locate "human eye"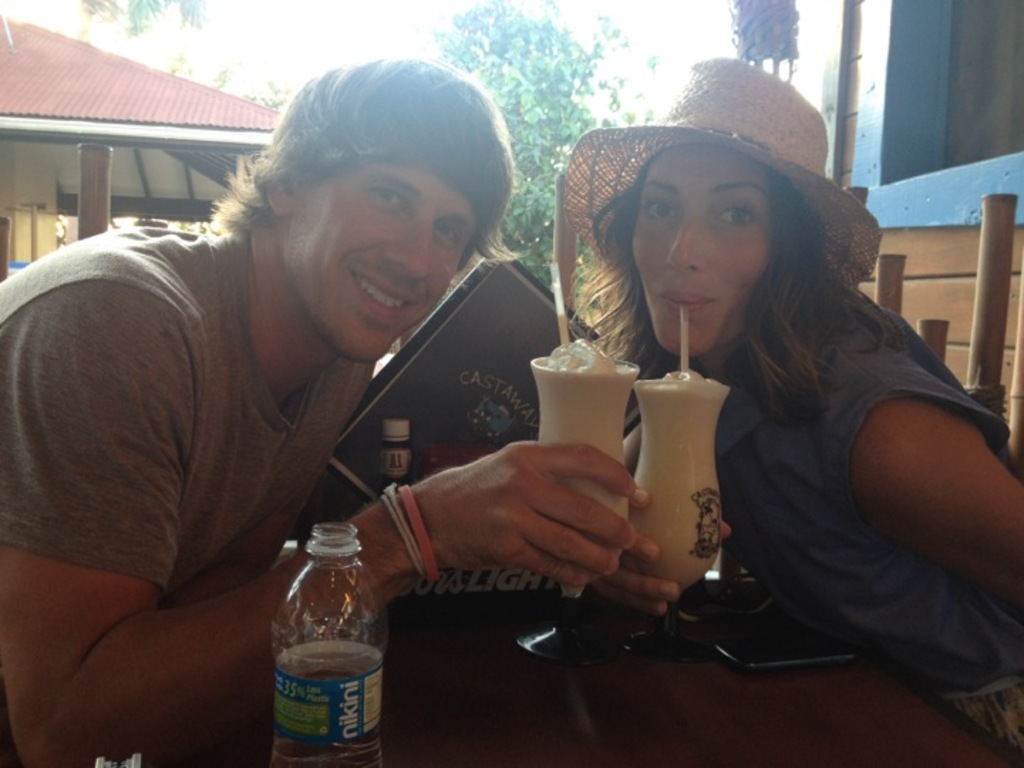
(x1=640, y1=198, x2=681, y2=223)
